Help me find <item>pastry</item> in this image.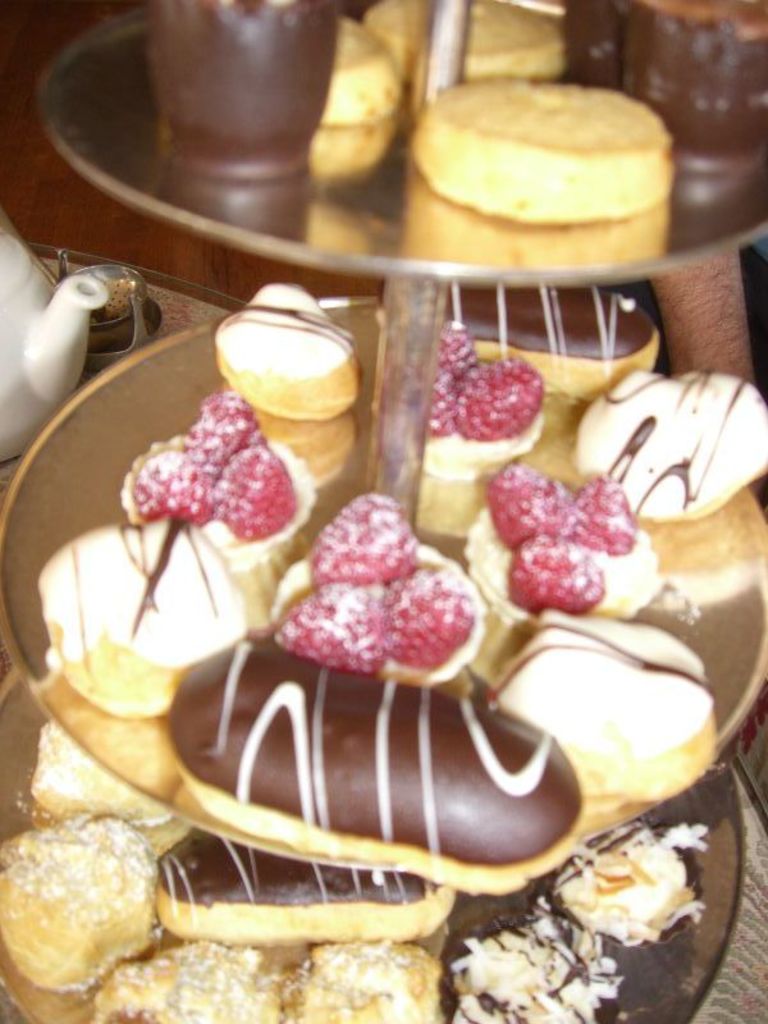
Found it: [152, 827, 463, 959].
